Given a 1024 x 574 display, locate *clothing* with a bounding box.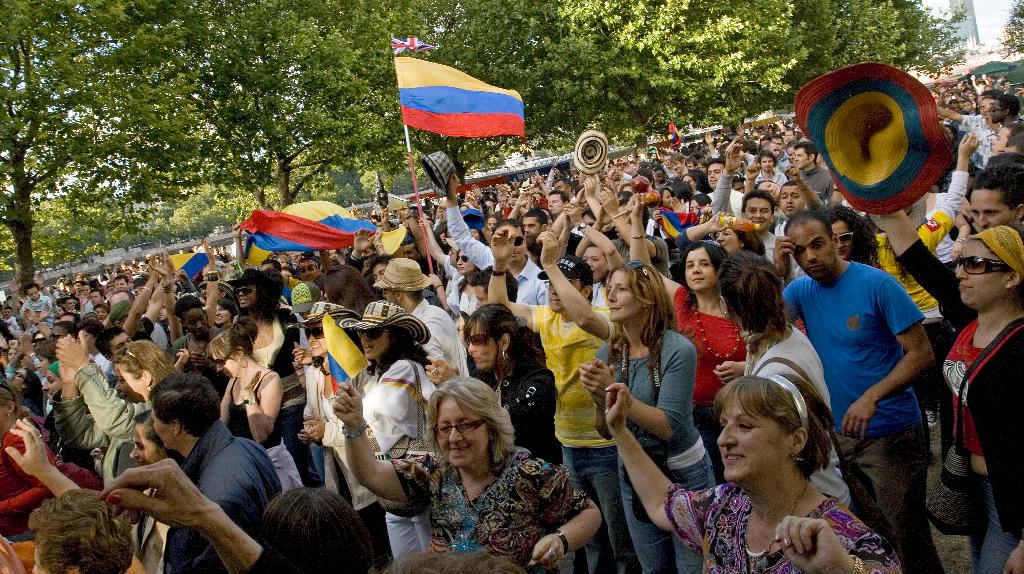
Located: l=772, t=257, r=931, b=432.
